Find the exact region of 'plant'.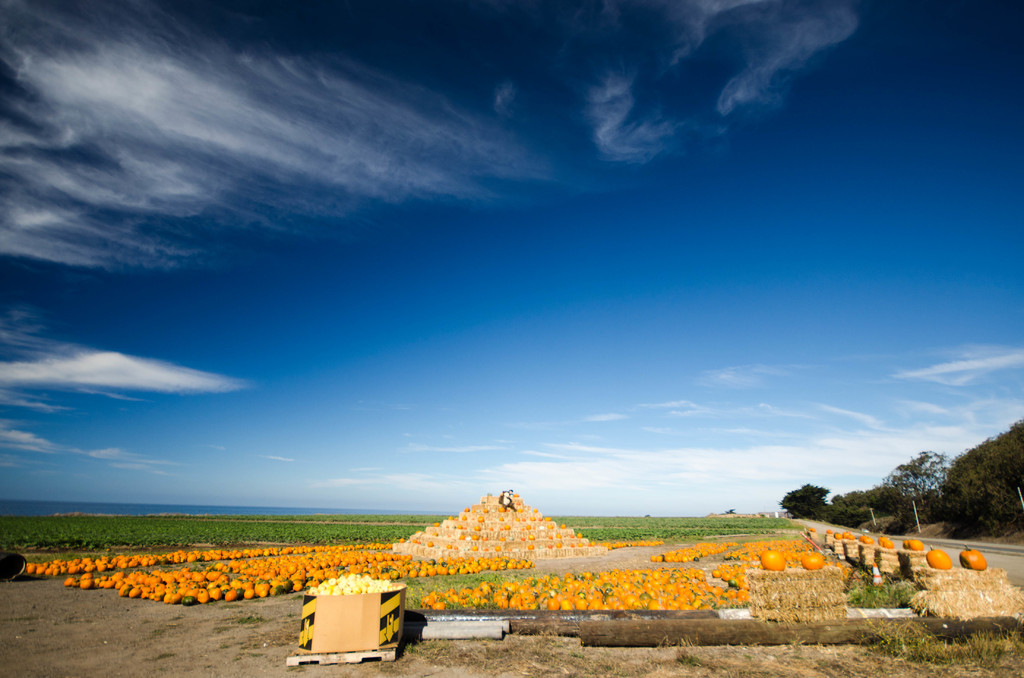
Exact region: bbox(847, 567, 917, 611).
